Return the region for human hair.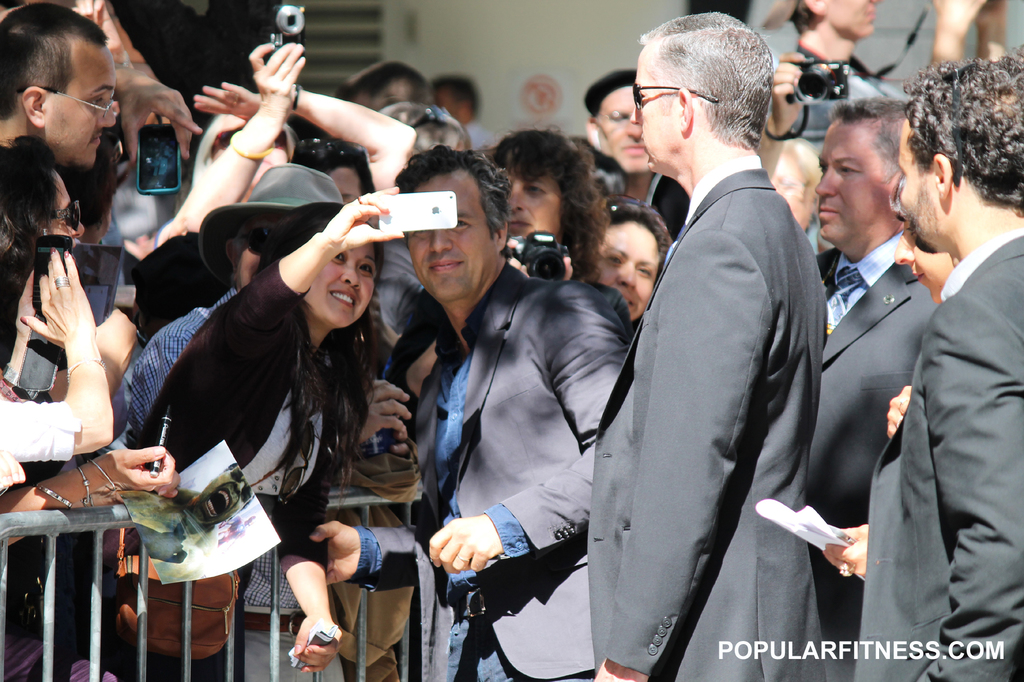
select_region(495, 129, 610, 283).
